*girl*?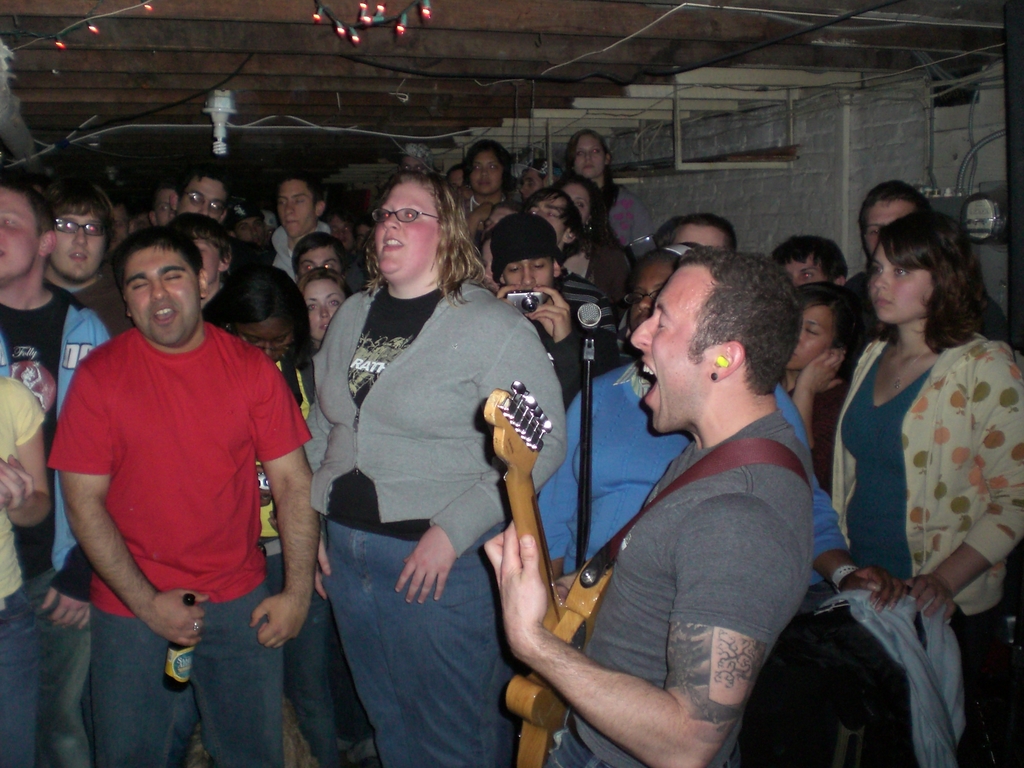
crop(832, 216, 1023, 766)
